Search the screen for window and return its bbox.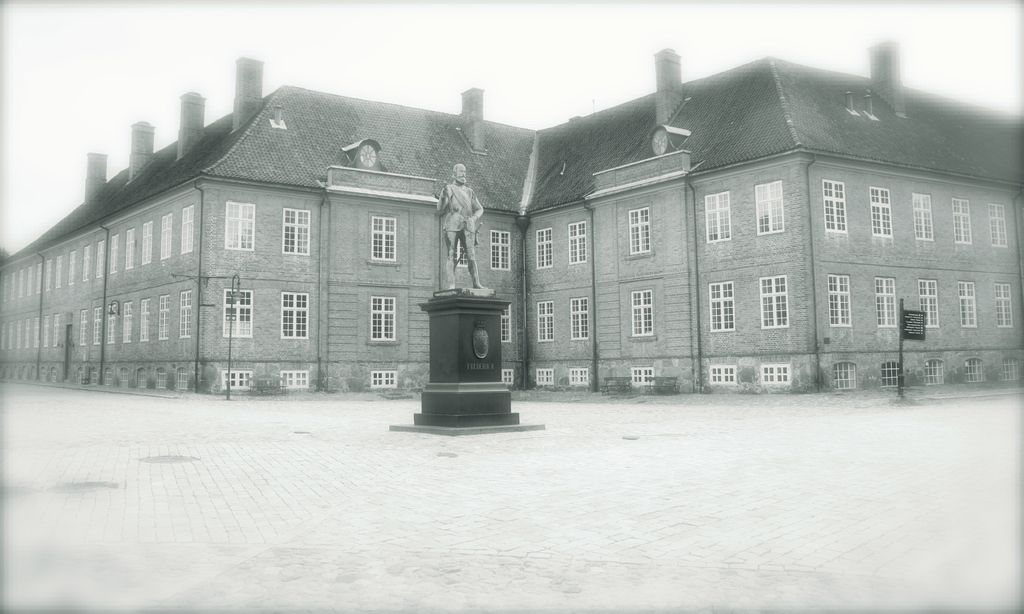
Found: 178 204 196 255.
